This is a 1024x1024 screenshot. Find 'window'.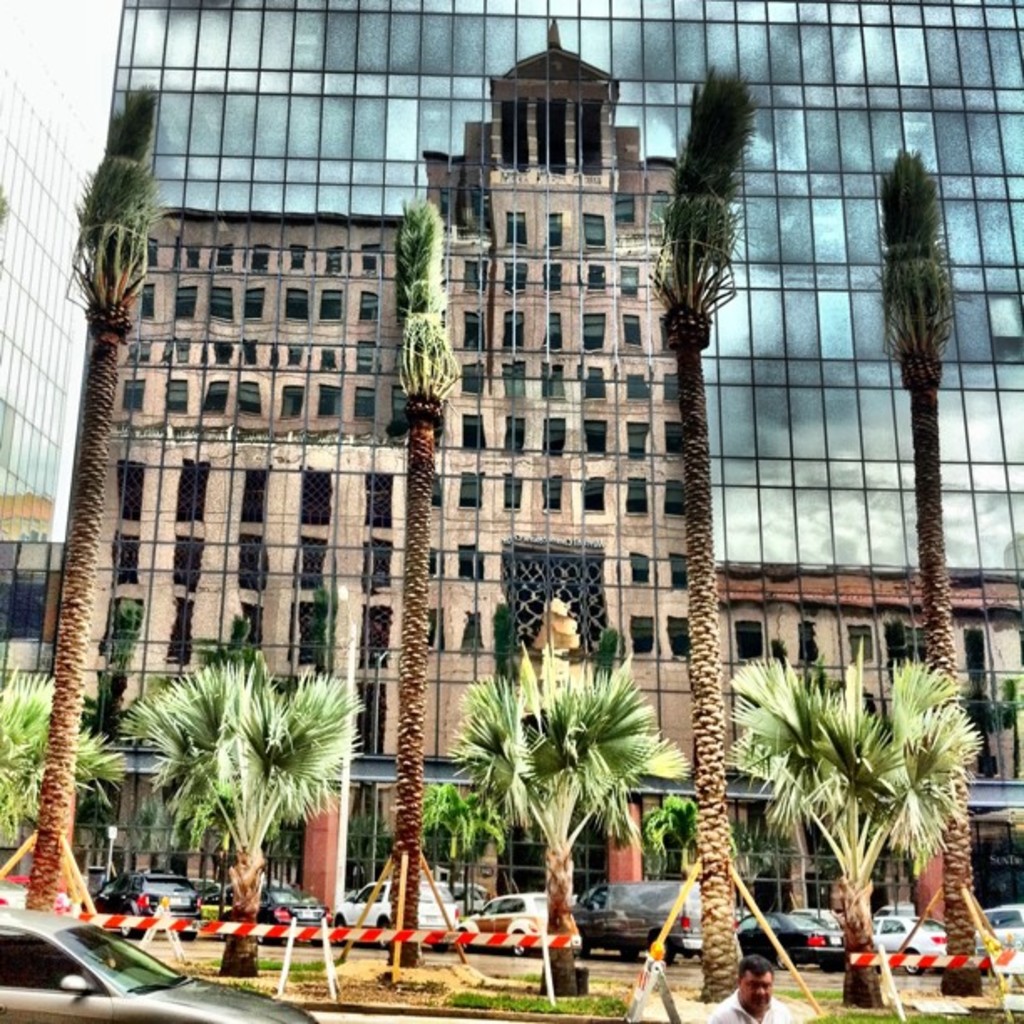
Bounding box: {"left": 581, "top": 308, "right": 607, "bottom": 350}.
